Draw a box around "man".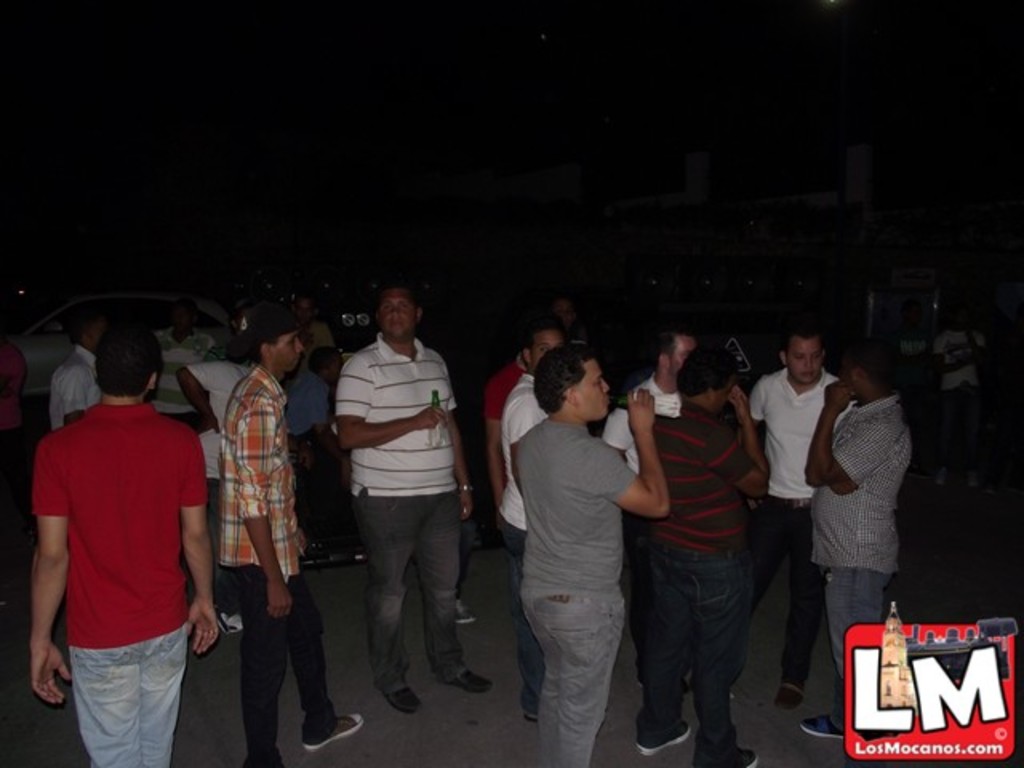
178, 344, 267, 632.
